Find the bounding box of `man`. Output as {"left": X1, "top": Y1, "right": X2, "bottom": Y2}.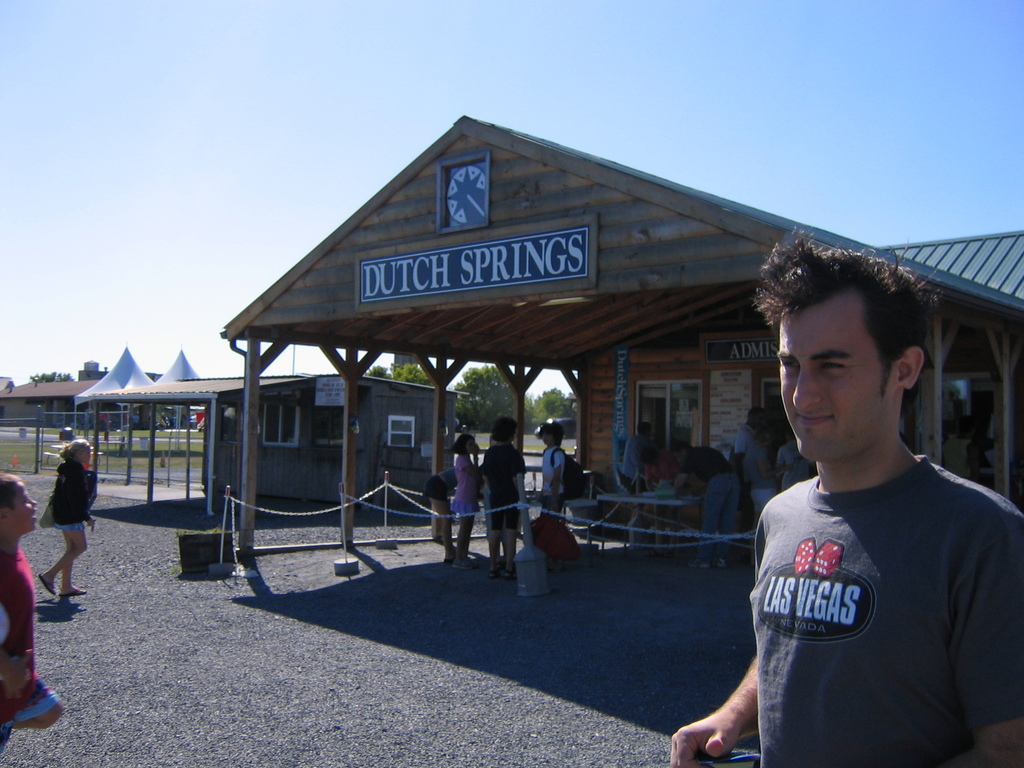
{"left": 943, "top": 415, "right": 979, "bottom": 483}.
